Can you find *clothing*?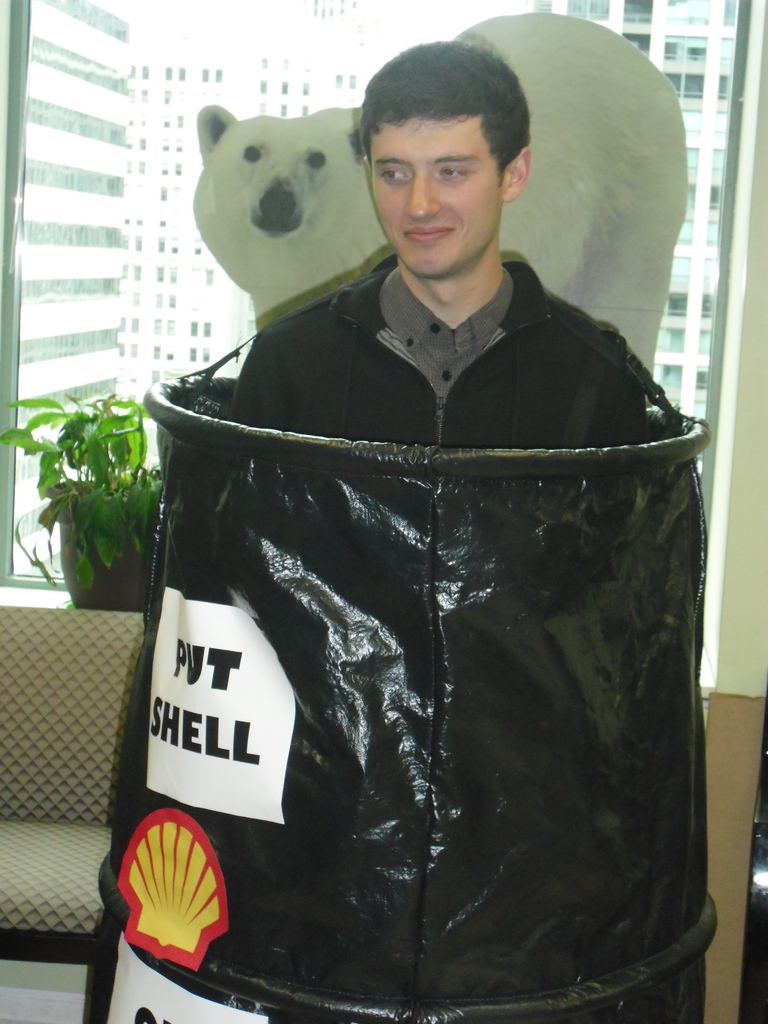
Yes, bounding box: 177,29,685,445.
